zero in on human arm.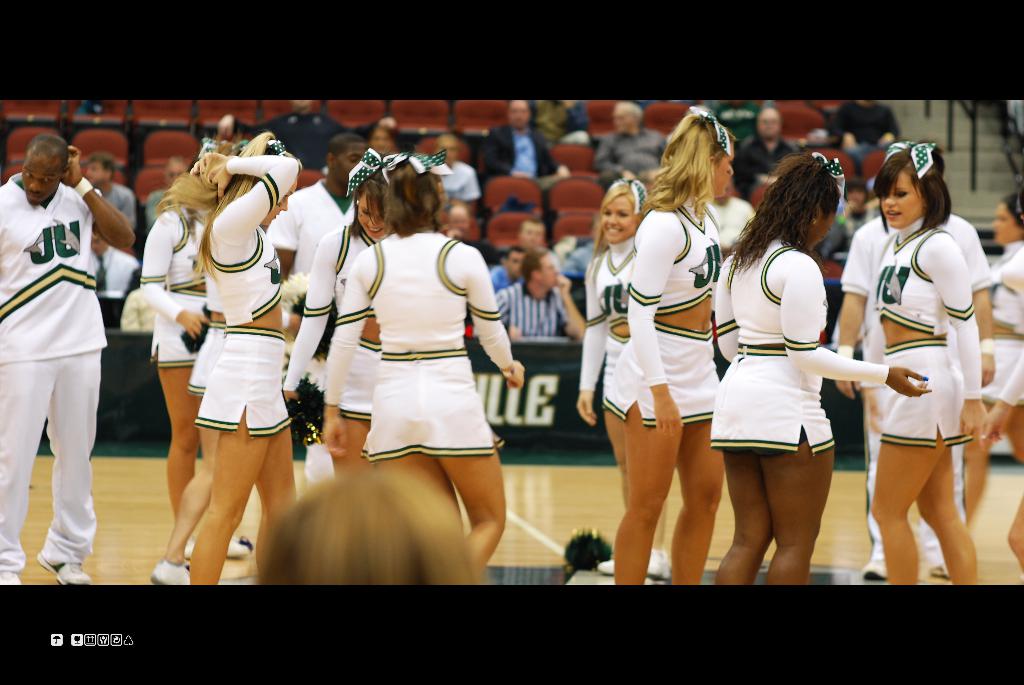
Zeroed in: 780, 258, 936, 398.
